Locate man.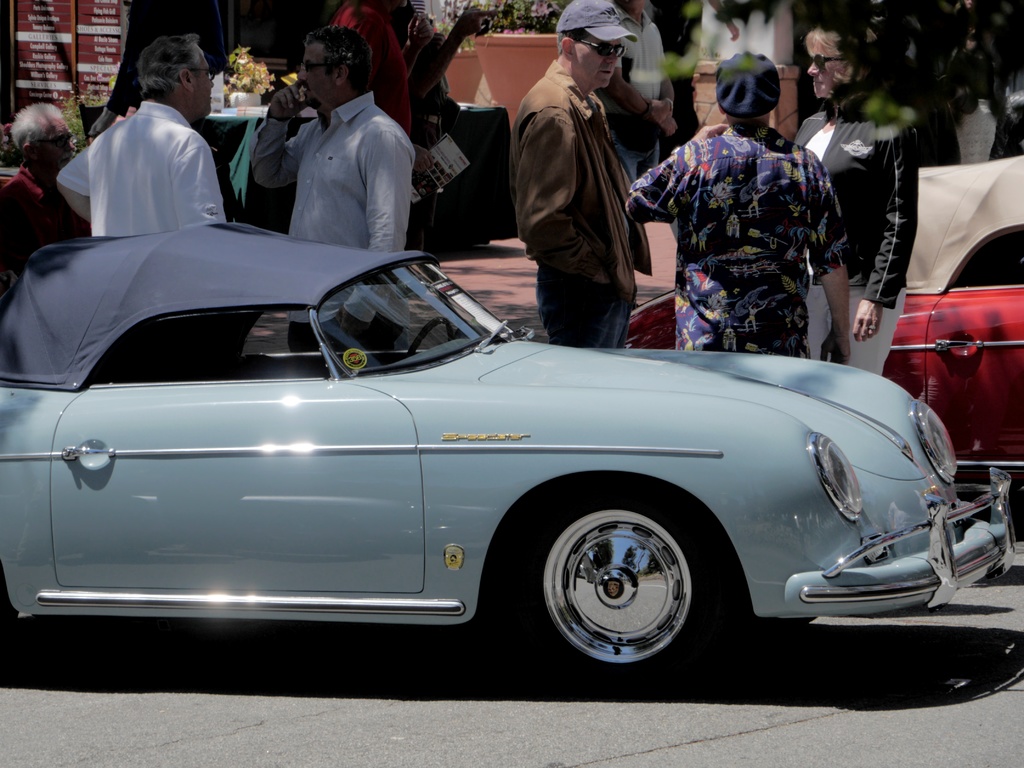
Bounding box: (x1=50, y1=29, x2=236, y2=233).
